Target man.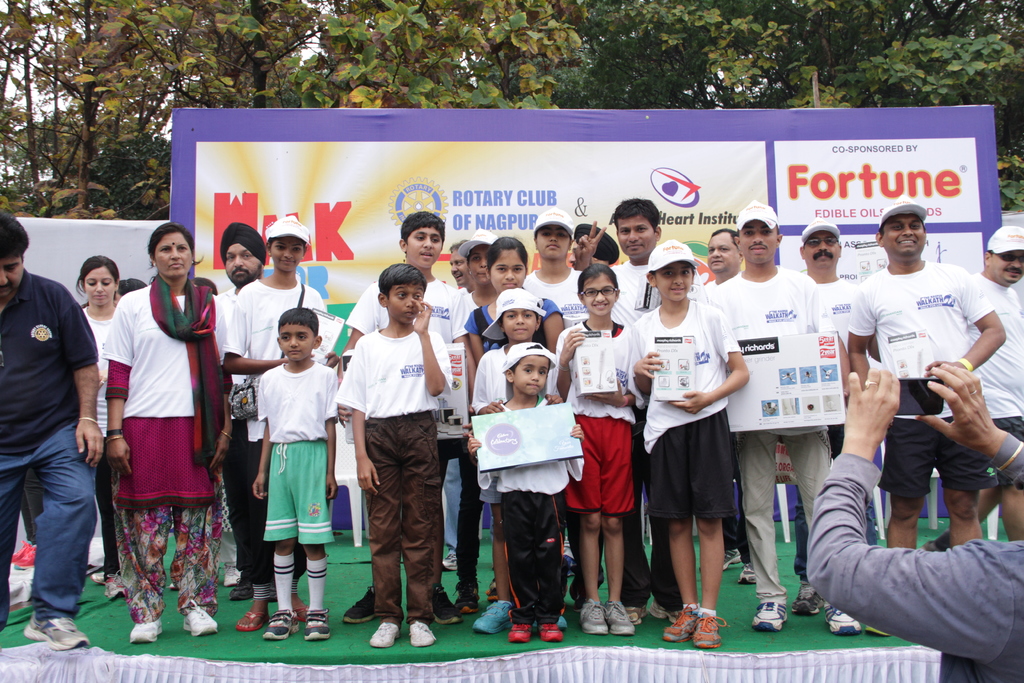
Target region: (449, 236, 465, 284).
